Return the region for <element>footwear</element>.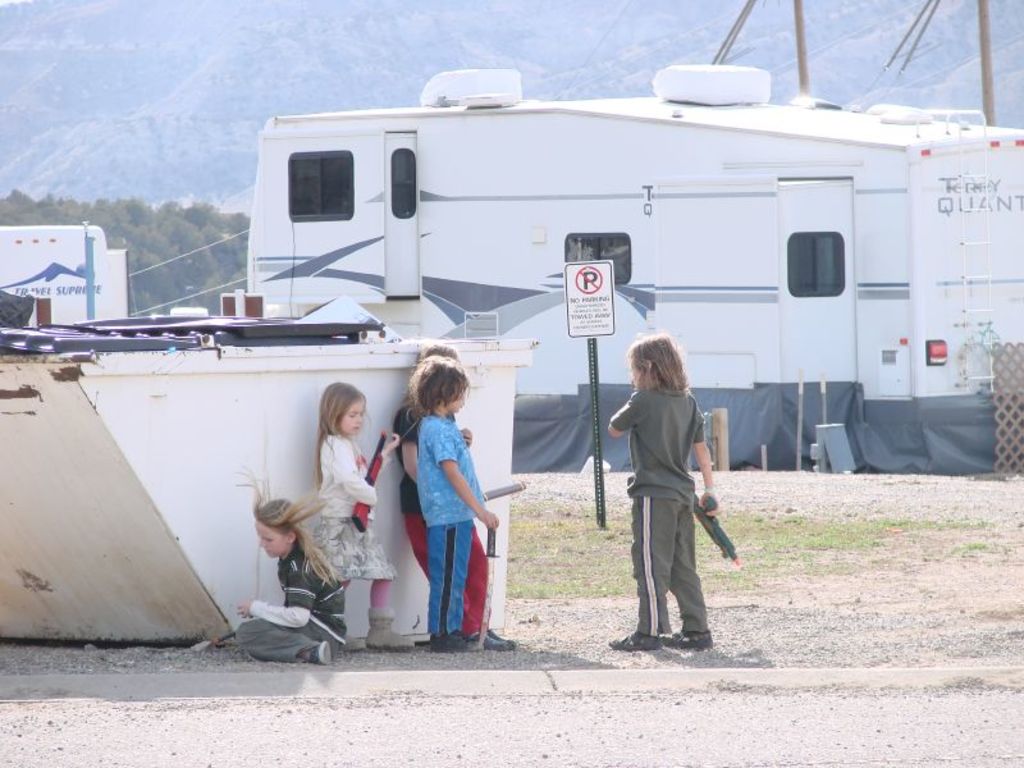
(x1=483, y1=627, x2=517, y2=653).
